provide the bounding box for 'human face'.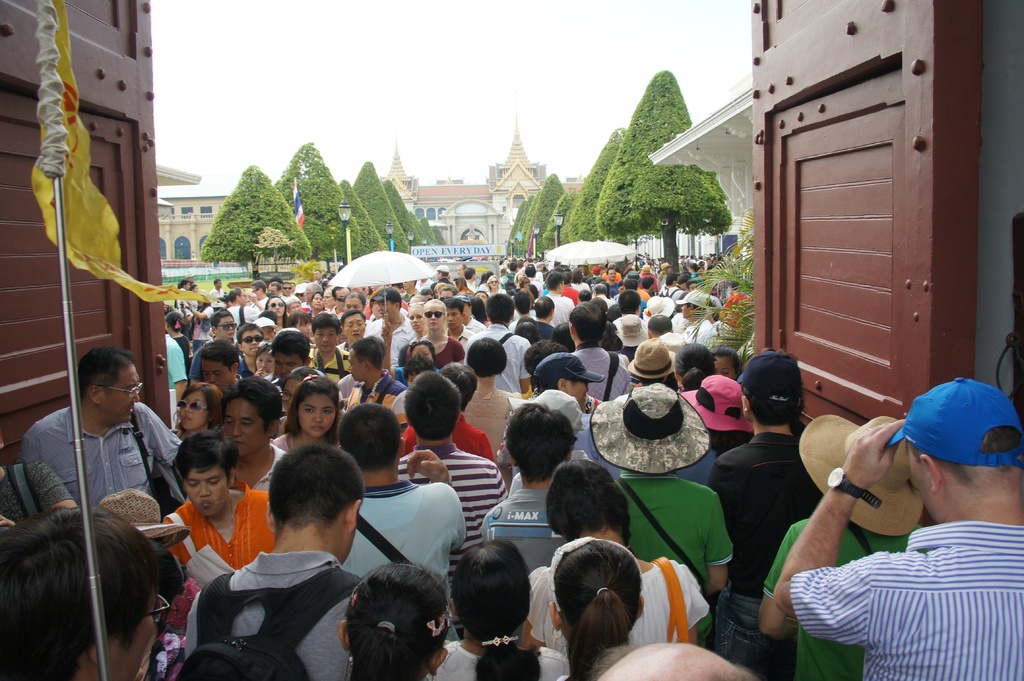
bbox=(617, 282, 626, 290).
